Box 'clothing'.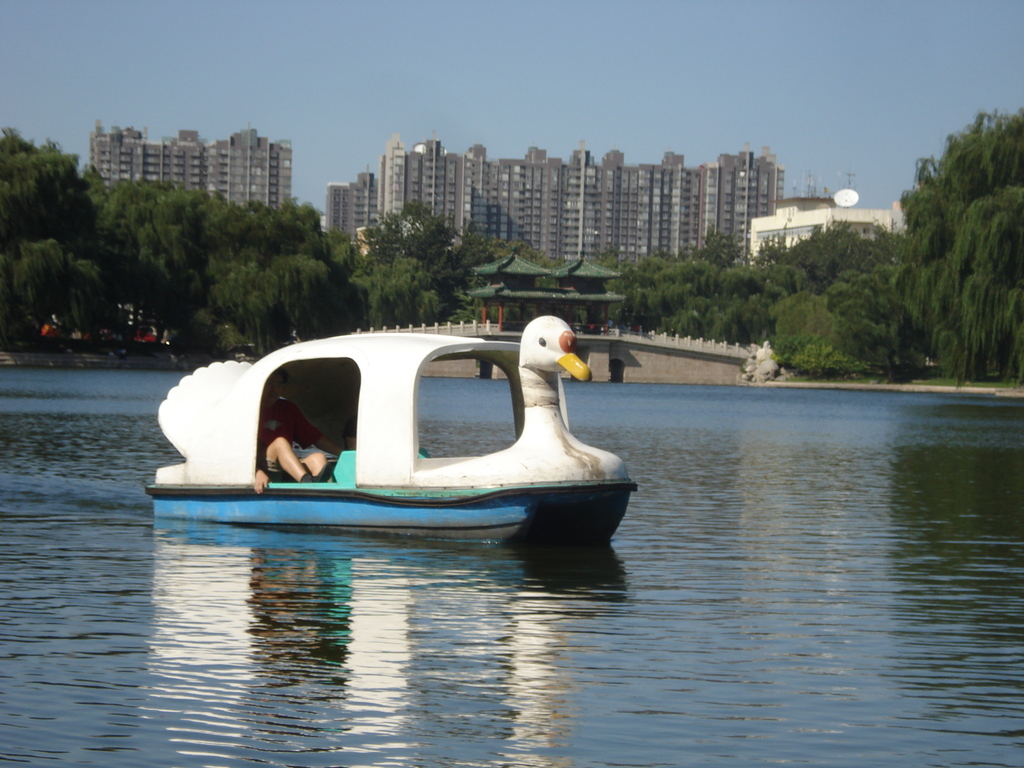
bbox(257, 398, 322, 481).
